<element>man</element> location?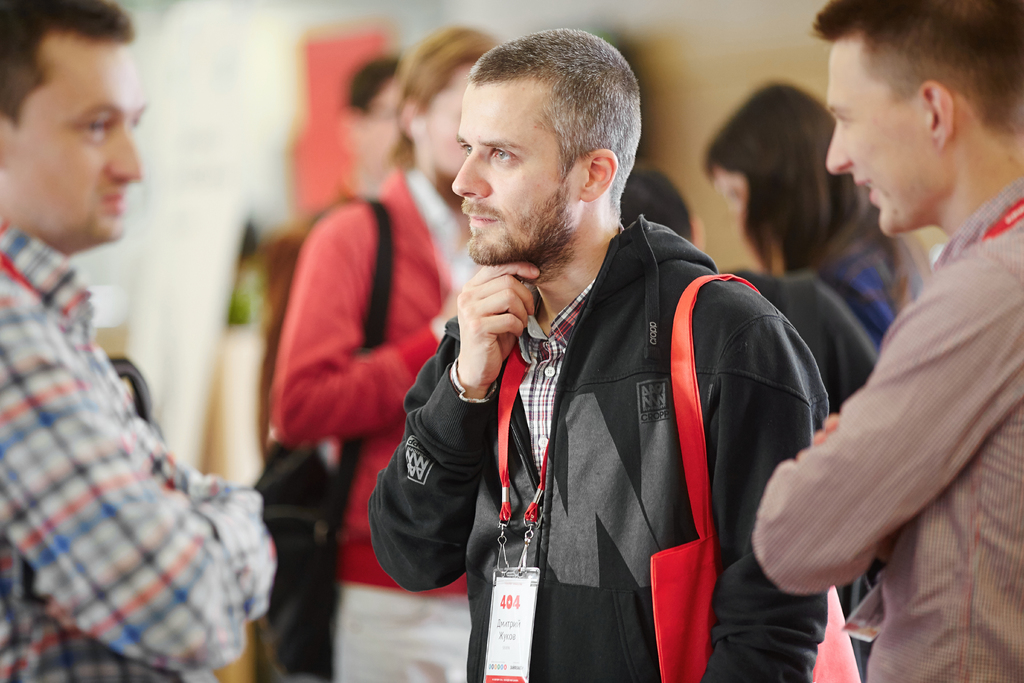
(x1=362, y1=36, x2=848, y2=673)
